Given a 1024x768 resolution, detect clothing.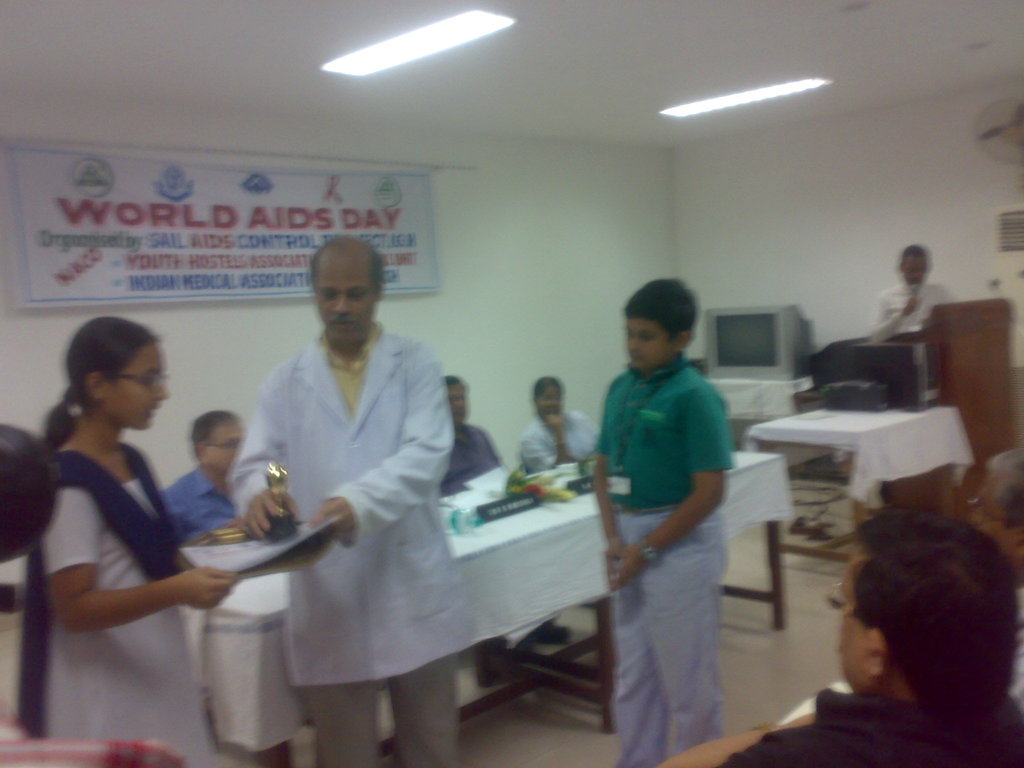
pyautogui.locateOnScreen(518, 417, 593, 461).
